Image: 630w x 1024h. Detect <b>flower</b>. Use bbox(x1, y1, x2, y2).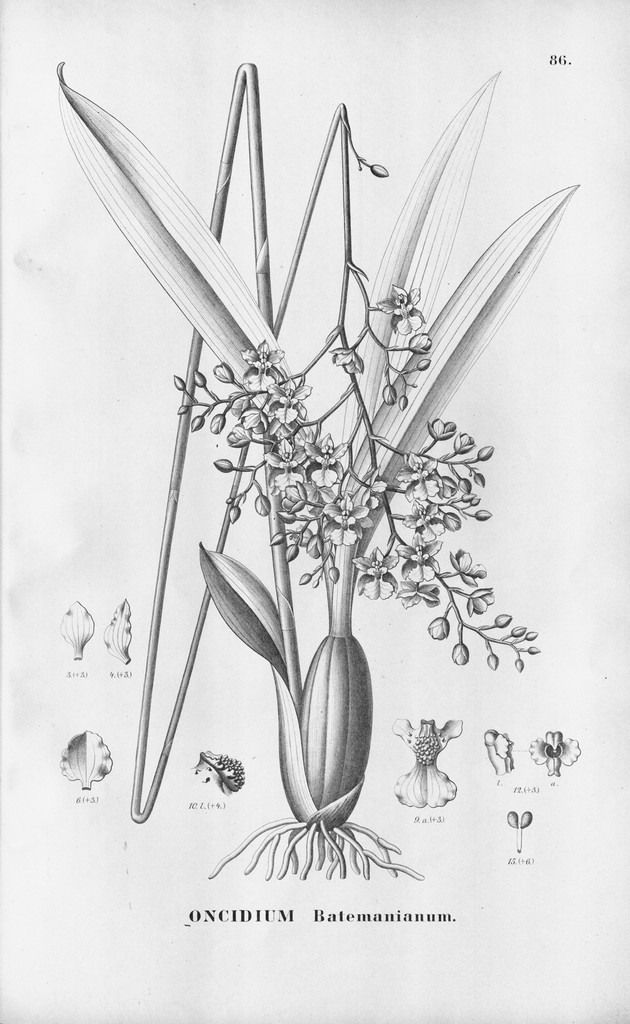
bbox(466, 586, 498, 616).
